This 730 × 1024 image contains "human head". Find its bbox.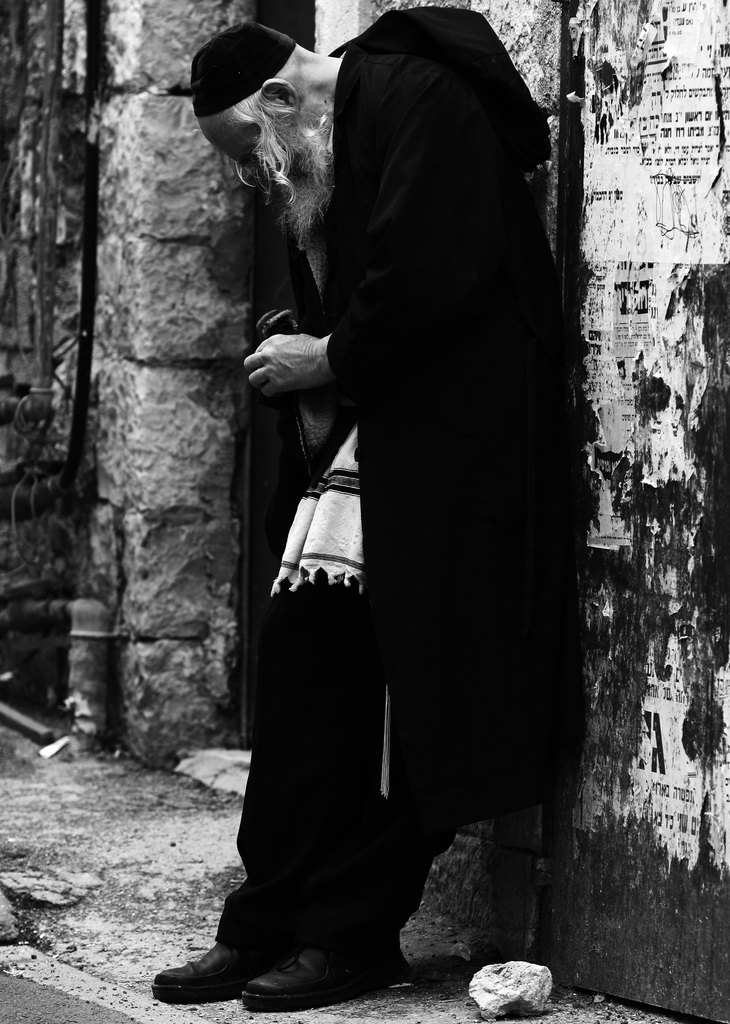
rect(206, 24, 343, 253).
